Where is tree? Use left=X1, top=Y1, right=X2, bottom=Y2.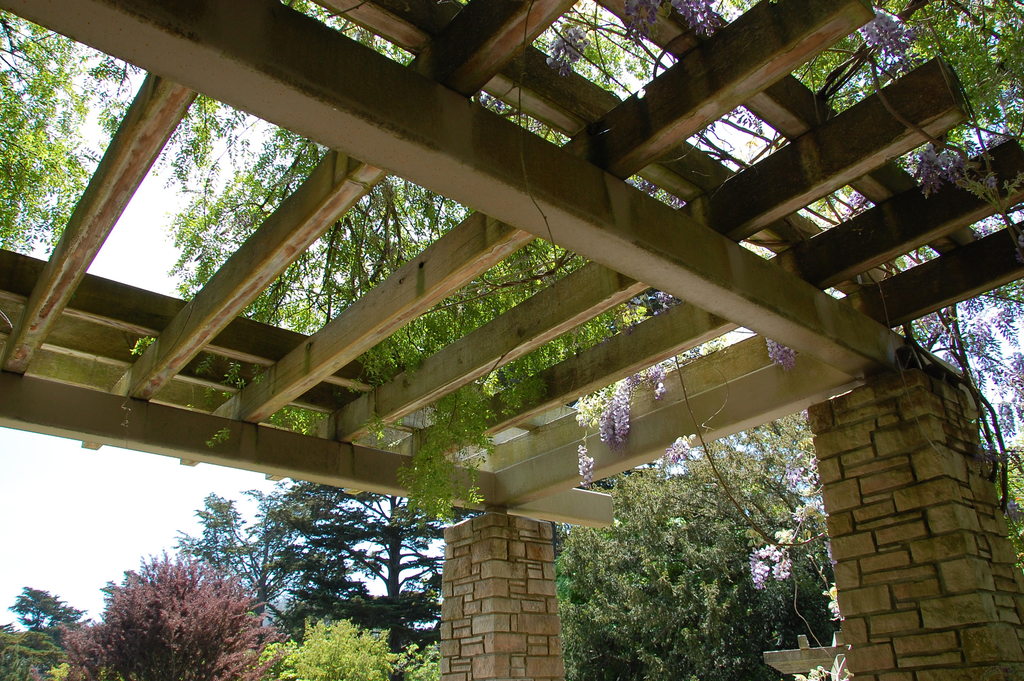
left=65, top=545, right=292, bottom=679.
